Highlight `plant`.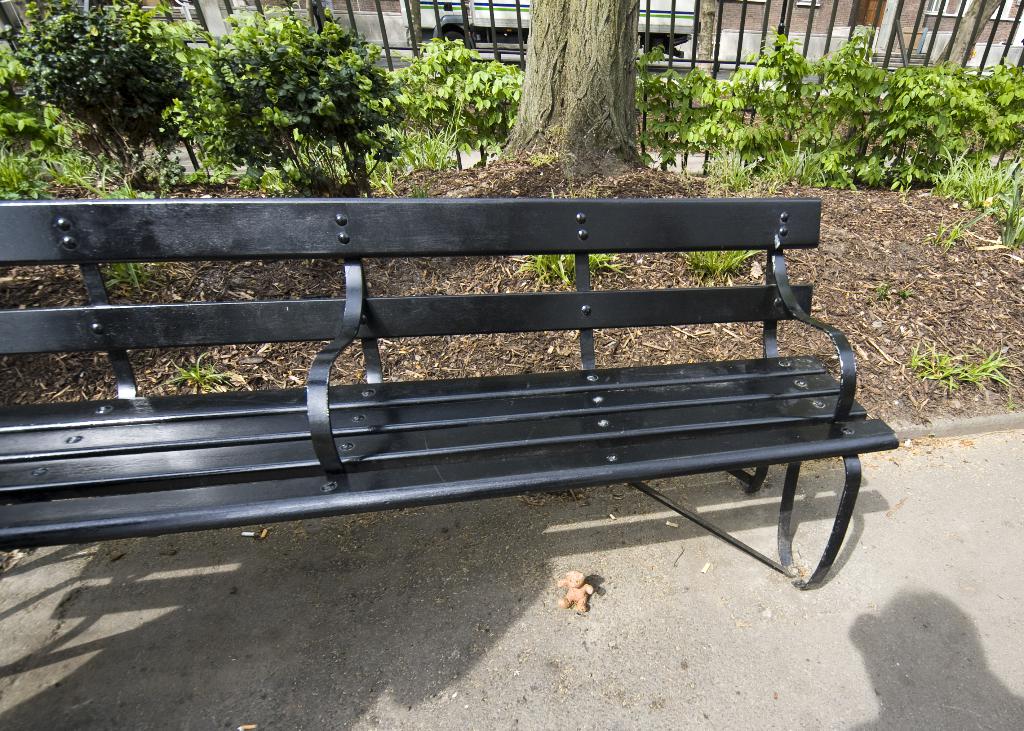
Highlighted region: (left=913, top=338, right=1016, bottom=389).
